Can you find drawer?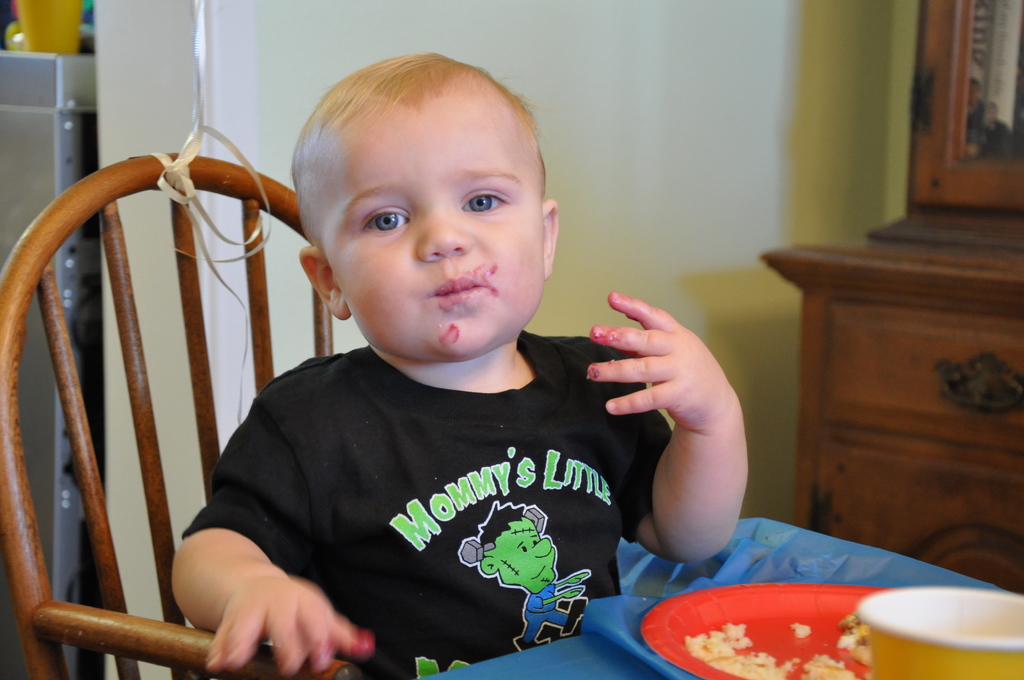
Yes, bounding box: <box>823,300,1023,451</box>.
